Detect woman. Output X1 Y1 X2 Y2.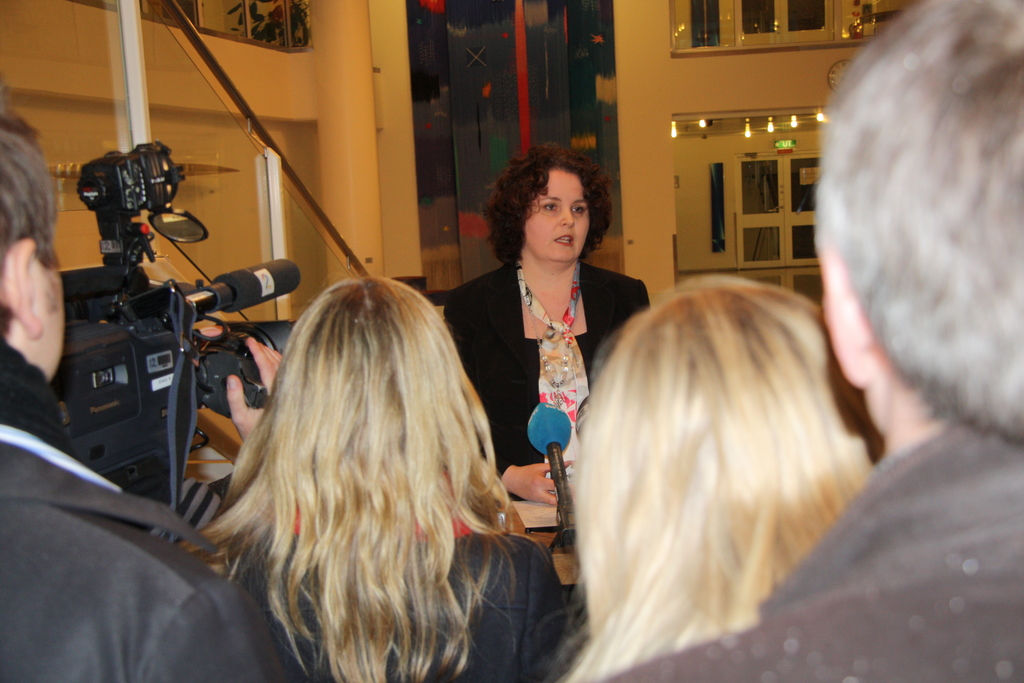
452 140 644 552.
